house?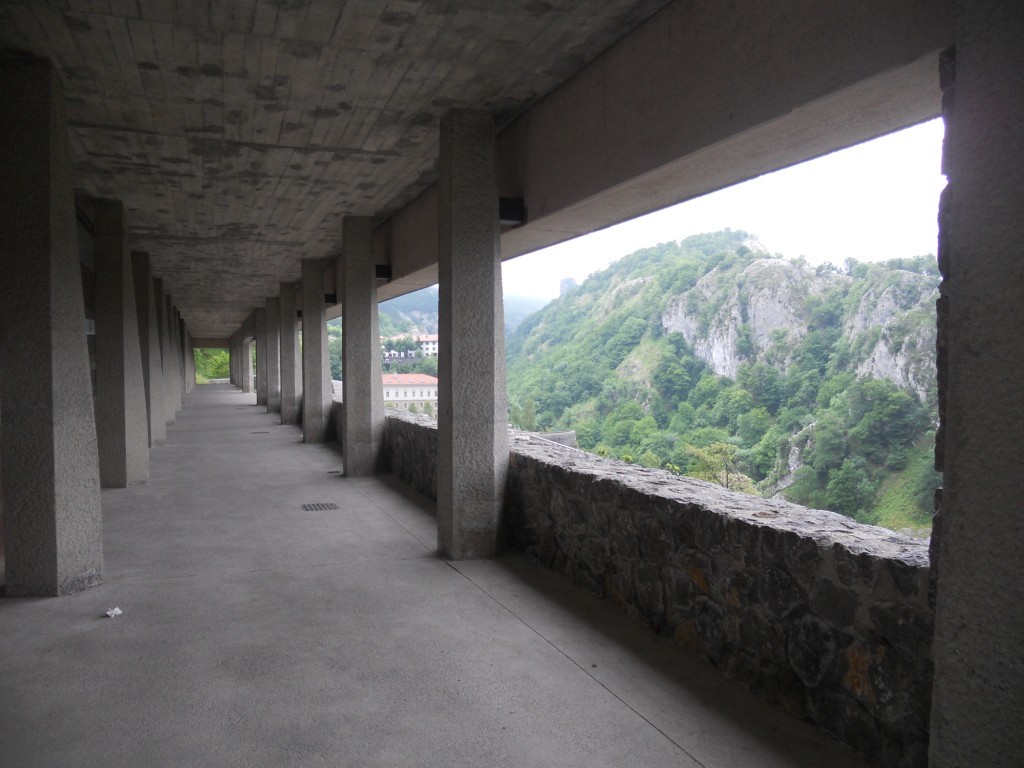
{"x1": 379, "y1": 337, "x2": 440, "y2": 357}
